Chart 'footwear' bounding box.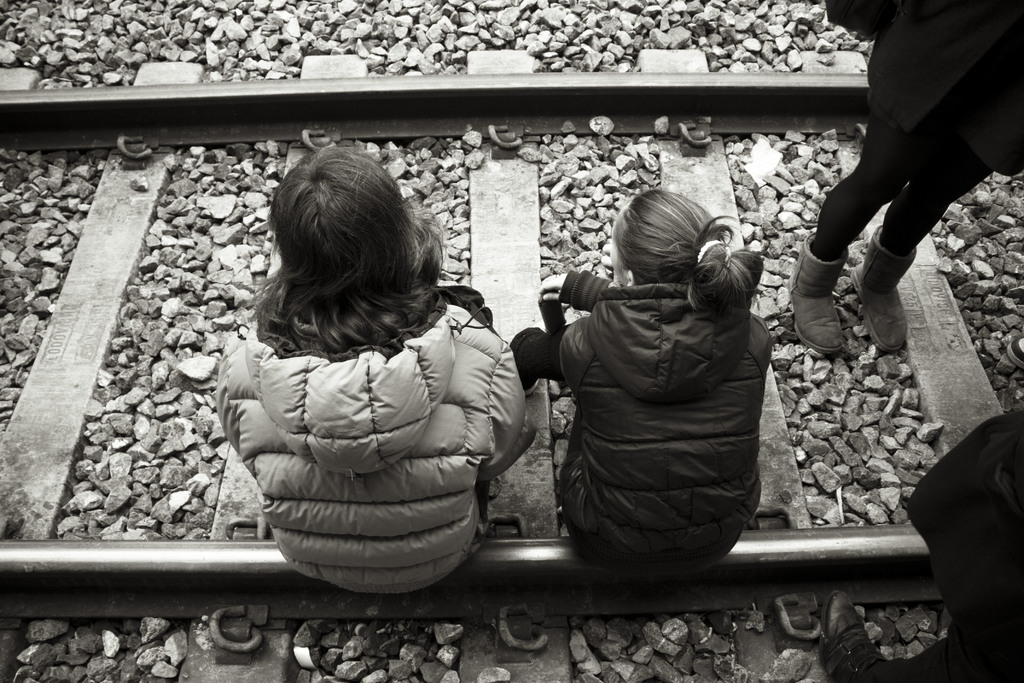
Charted: BBox(785, 236, 848, 350).
